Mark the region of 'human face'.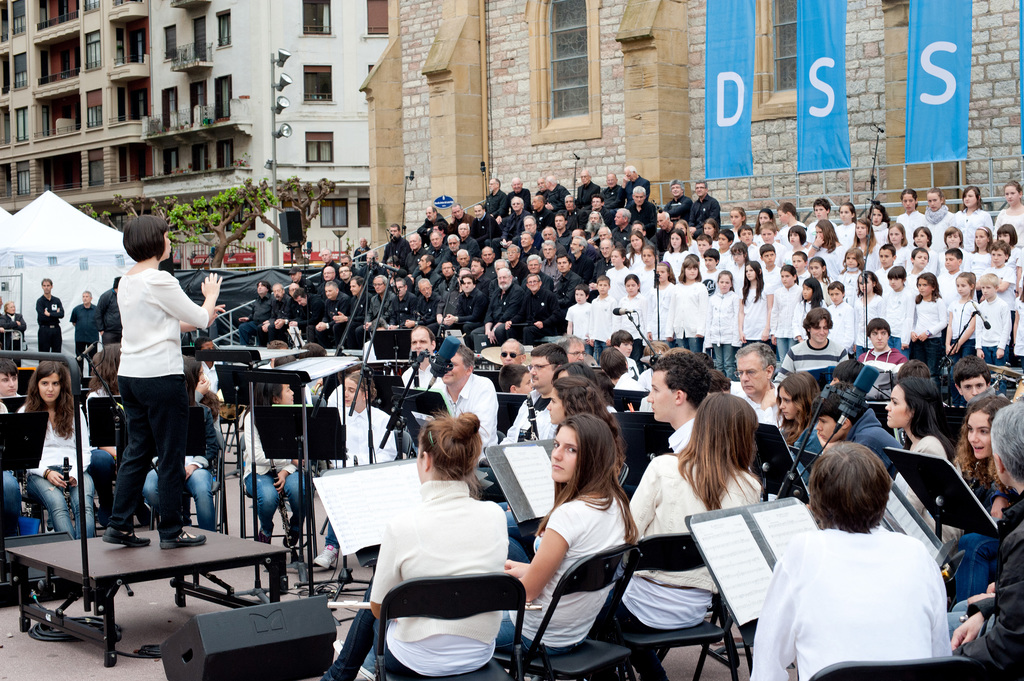
Region: [x1=566, y1=337, x2=586, y2=365].
